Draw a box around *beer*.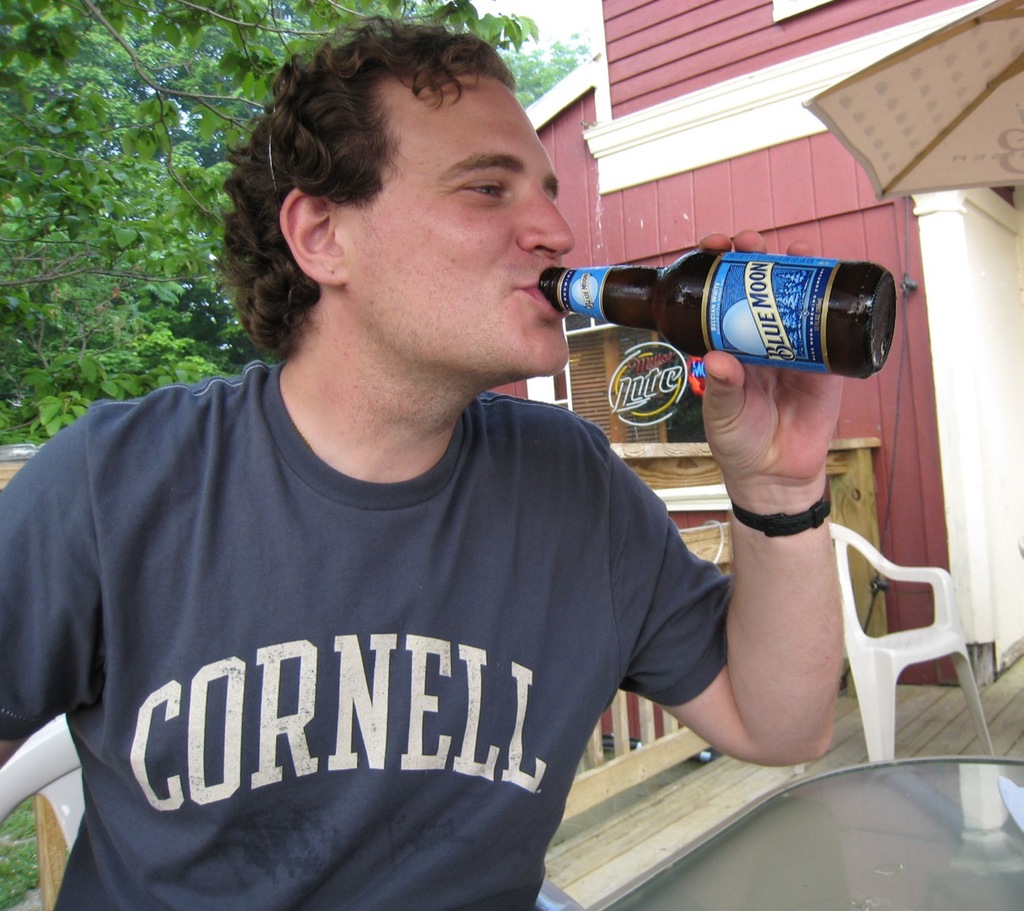
[536, 245, 896, 379].
